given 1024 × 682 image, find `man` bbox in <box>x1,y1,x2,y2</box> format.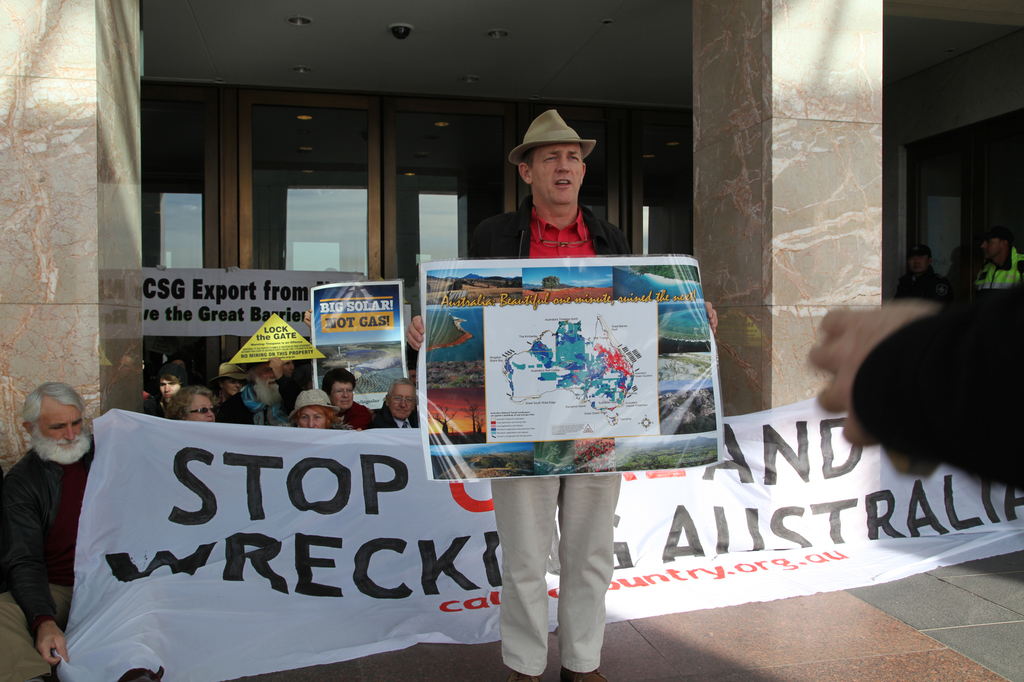
<box>409,107,721,681</box>.
